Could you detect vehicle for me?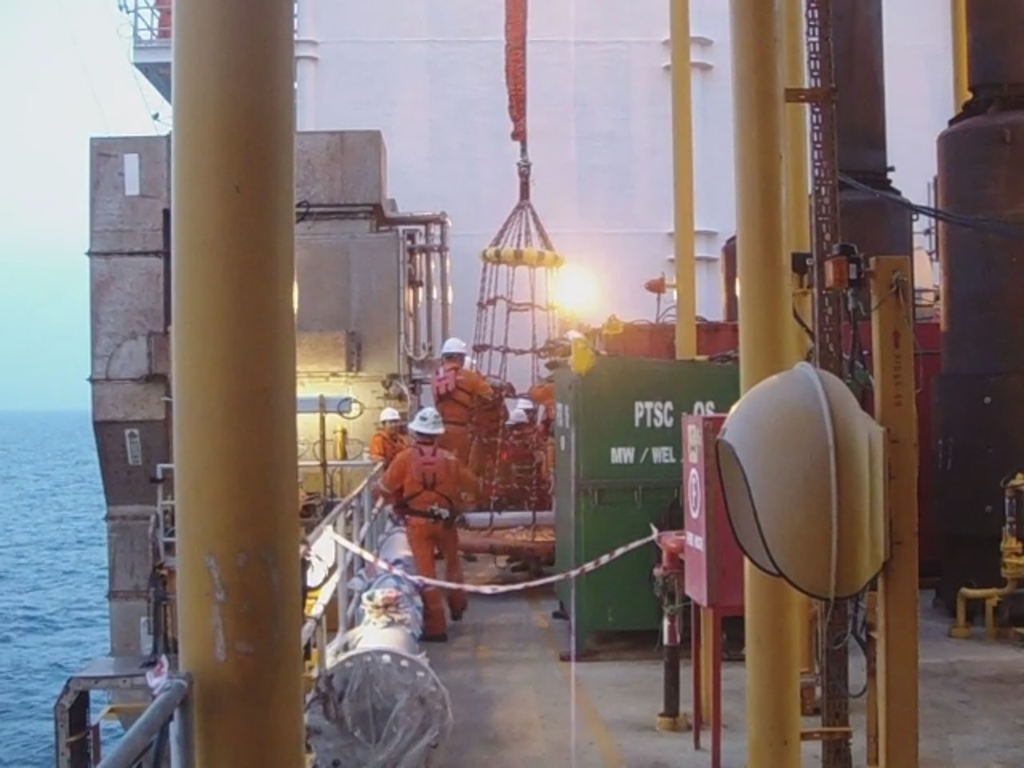
Detection result: {"left": 42, "top": 0, "right": 1022, "bottom": 766}.
